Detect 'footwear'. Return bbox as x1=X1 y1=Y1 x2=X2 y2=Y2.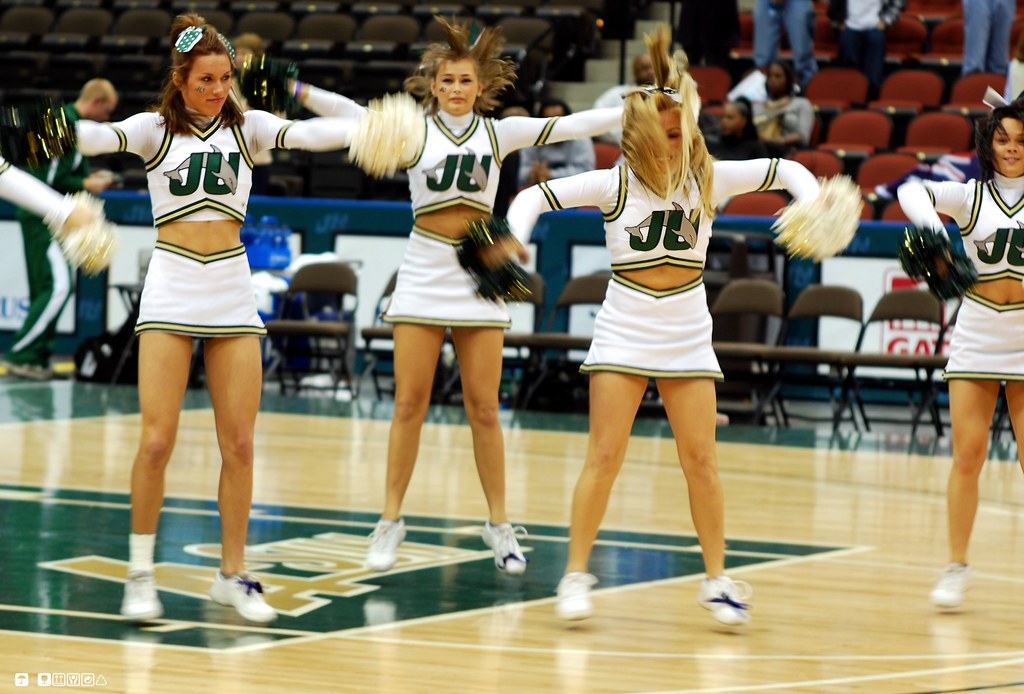
x1=929 y1=560 x2=980 y2=608.
